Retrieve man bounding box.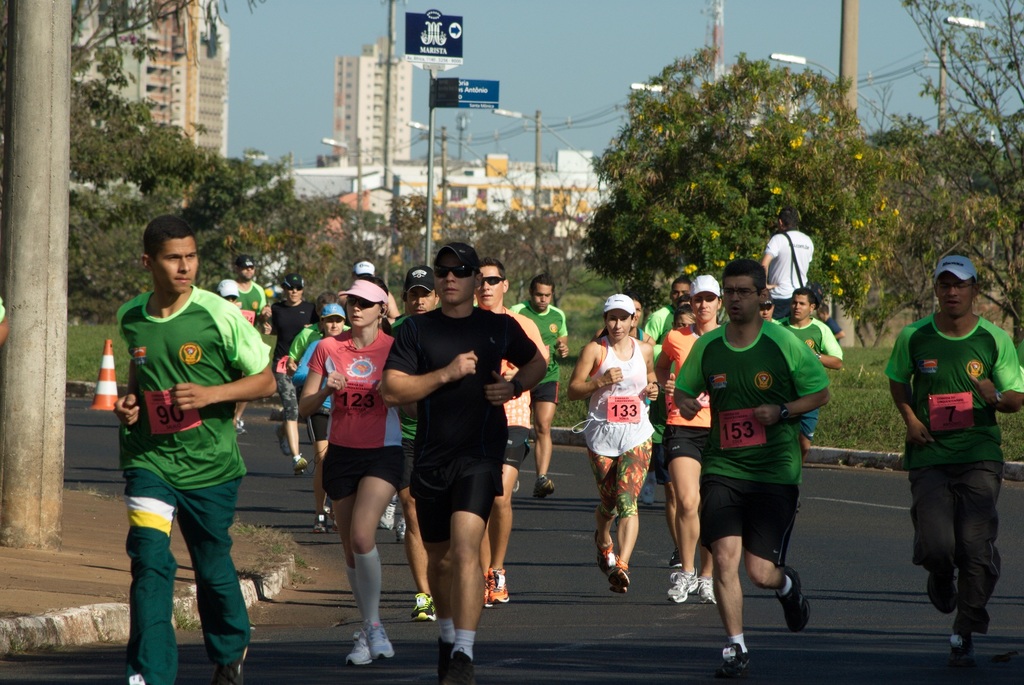
Bounding box: <box>455,256,541,622</box>.
